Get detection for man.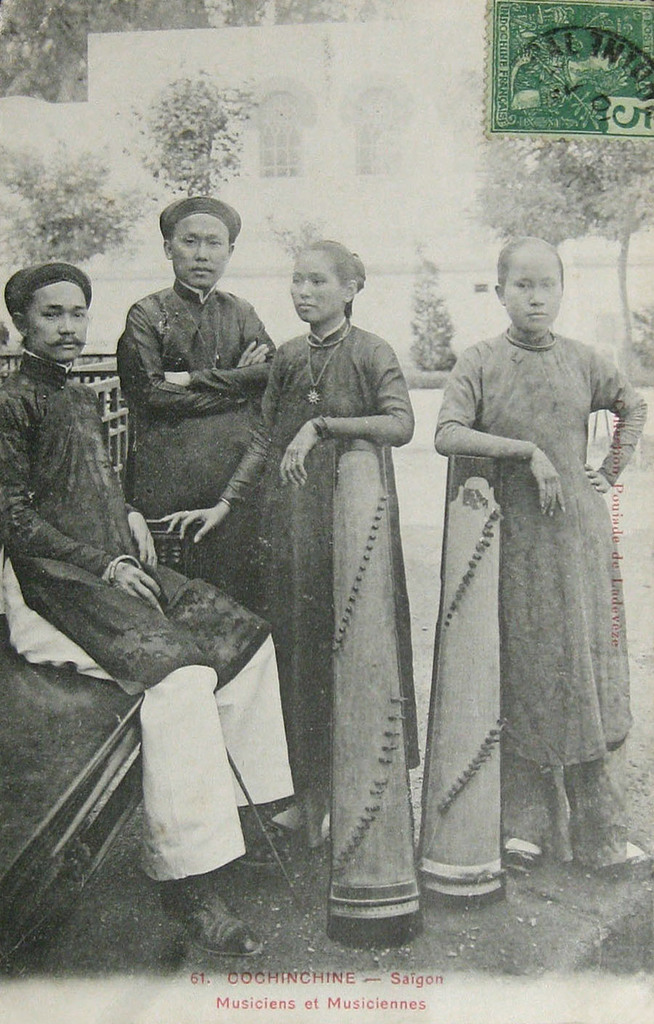
Detection: 0/251/335/964.
